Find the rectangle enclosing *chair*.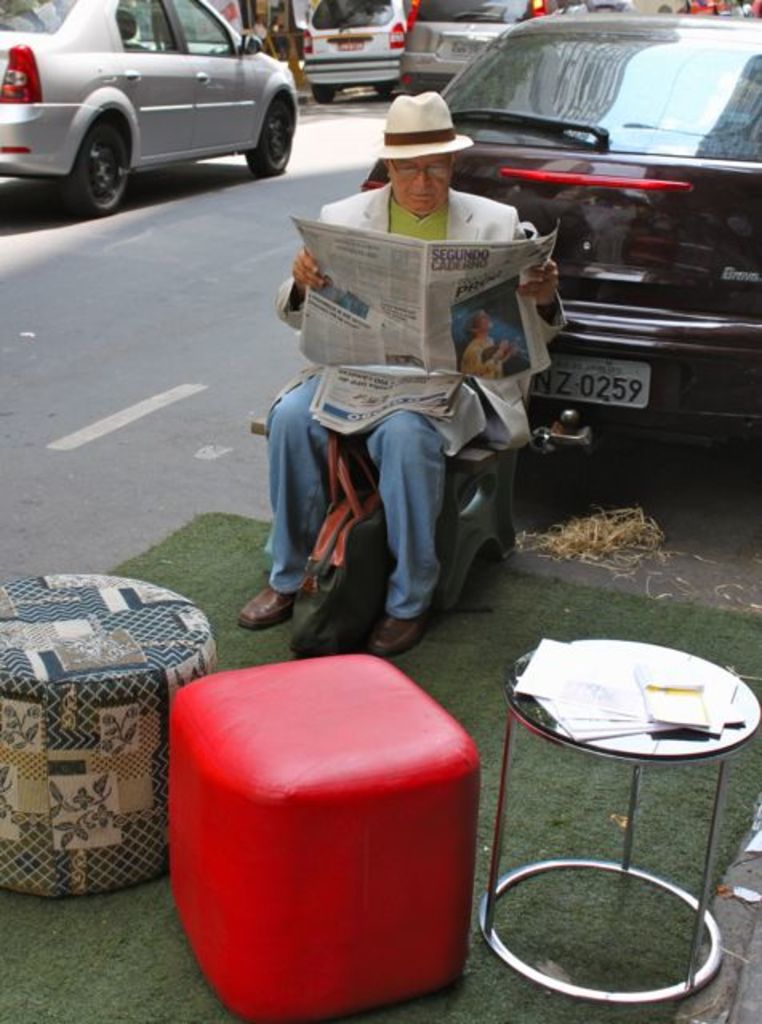
box(251, 379, 530, 613).
